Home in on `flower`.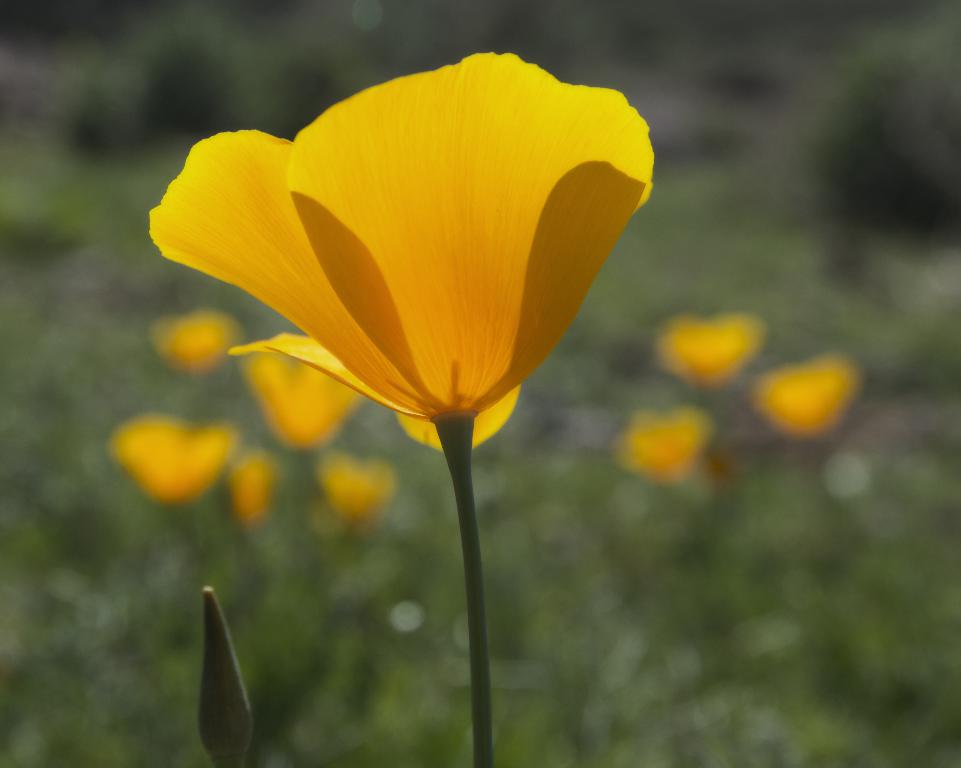
Homed in at BBox(221, 447, 283, 529).
